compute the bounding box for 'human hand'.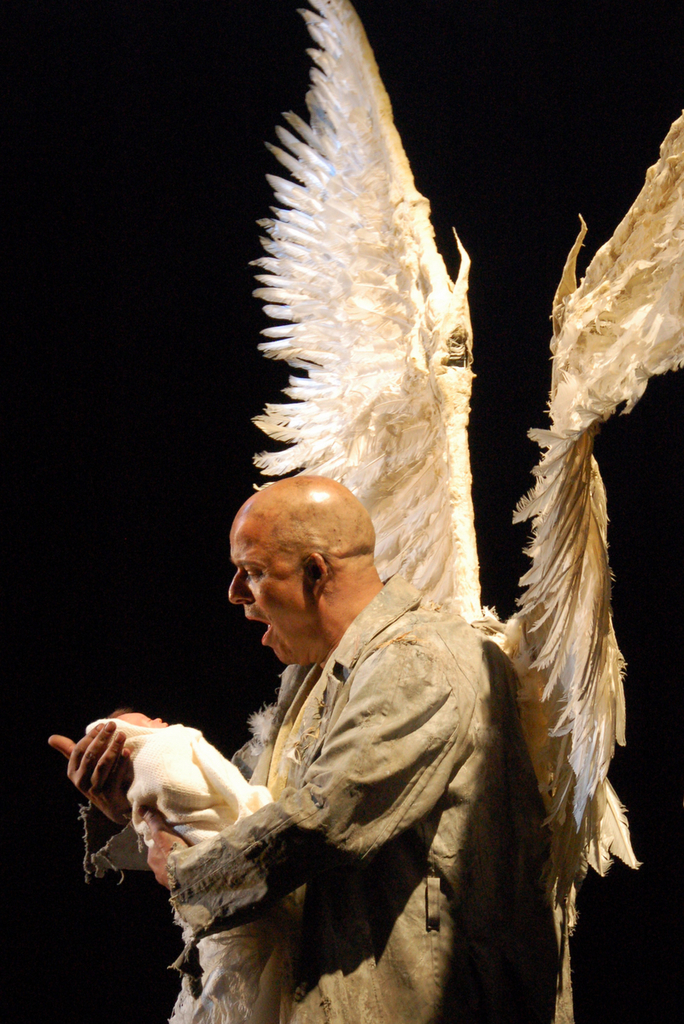
locate(51, 716, 137, 823).
